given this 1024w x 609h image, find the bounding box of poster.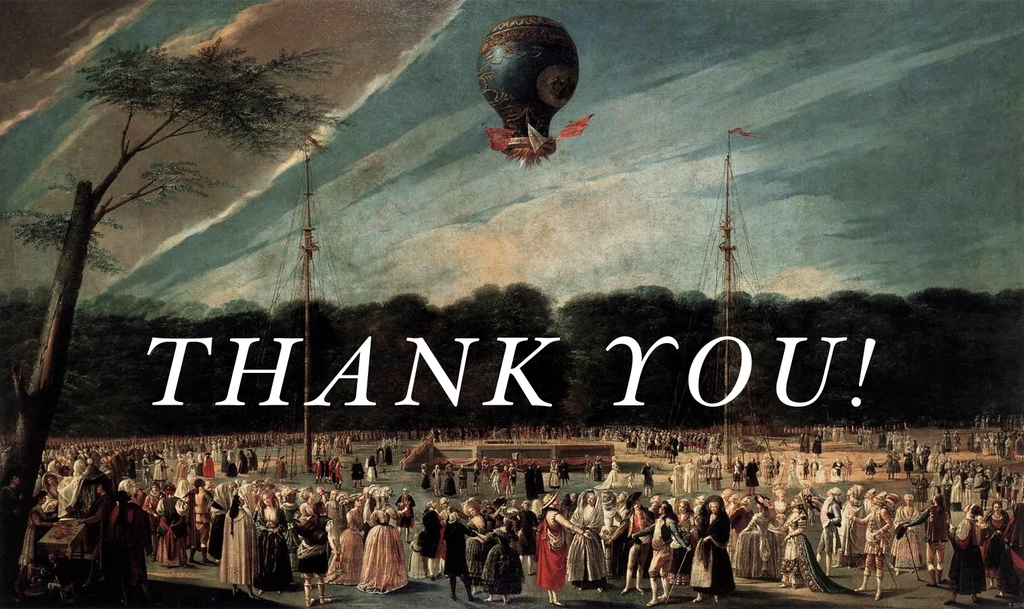
locate(0, 0, 1023, 608).
